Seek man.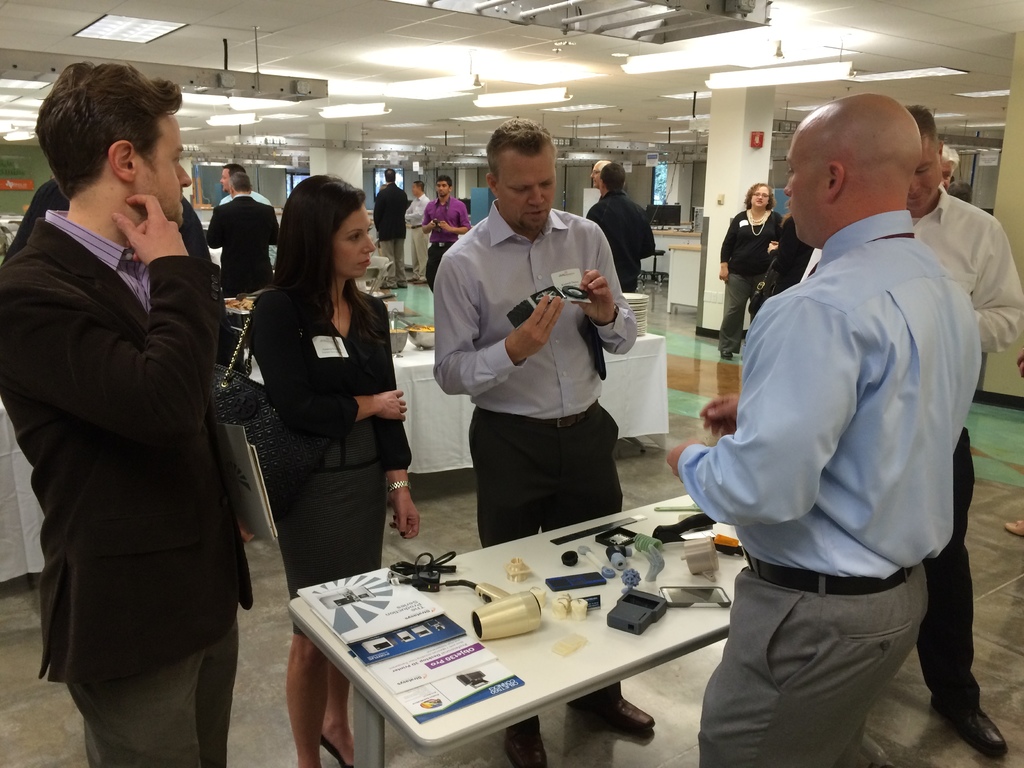
box(583, 153, 661, 294).
